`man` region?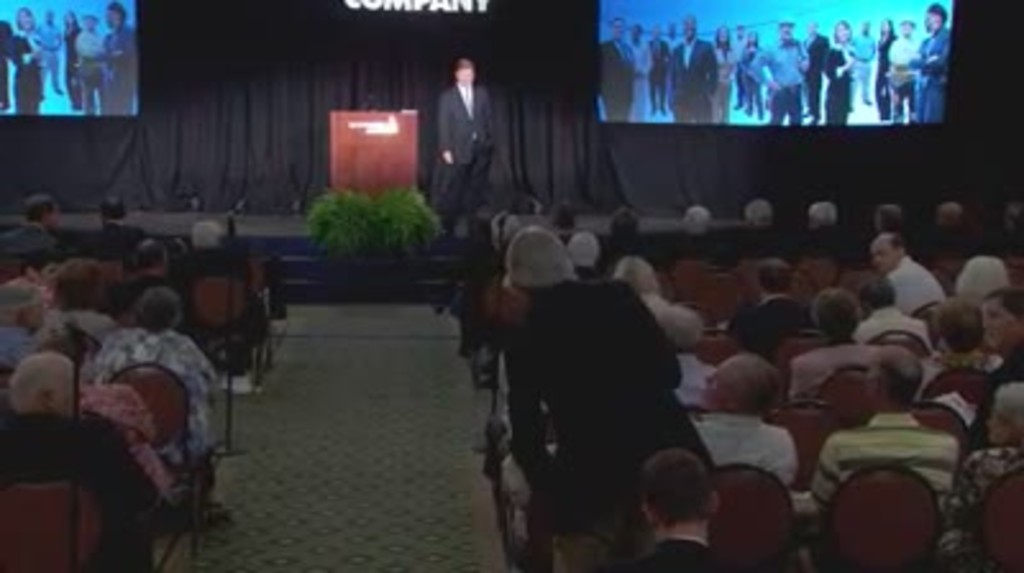
crop(120, 230, 179, 302)
